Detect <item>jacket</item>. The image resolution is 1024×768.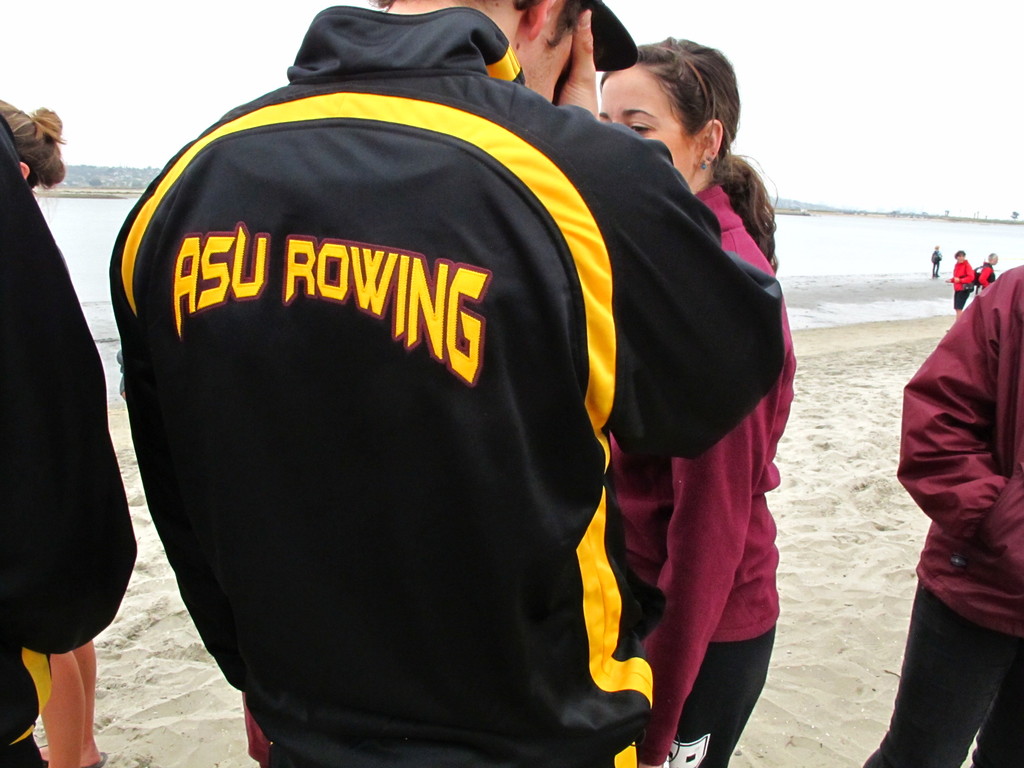
[72,2,780,758].
